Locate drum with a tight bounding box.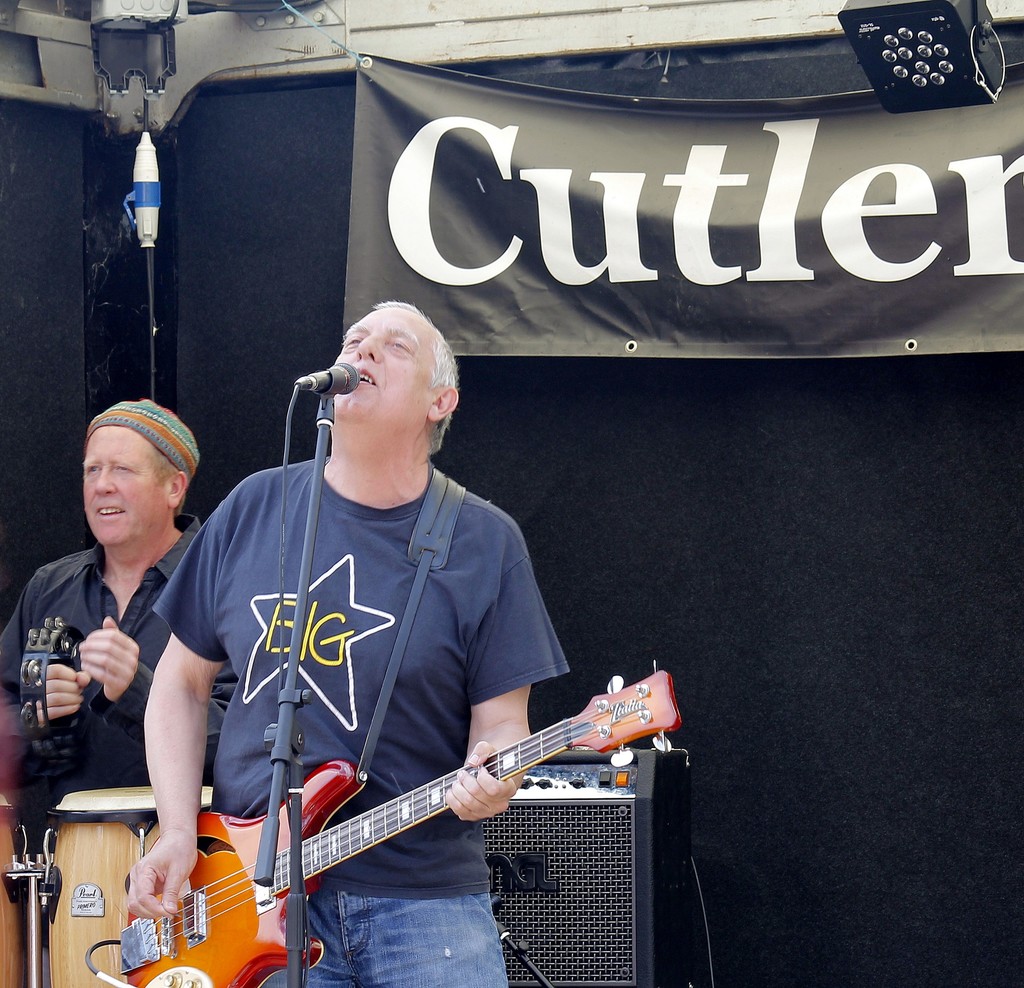
(left=40, top=788, right=211, bottom=987).
